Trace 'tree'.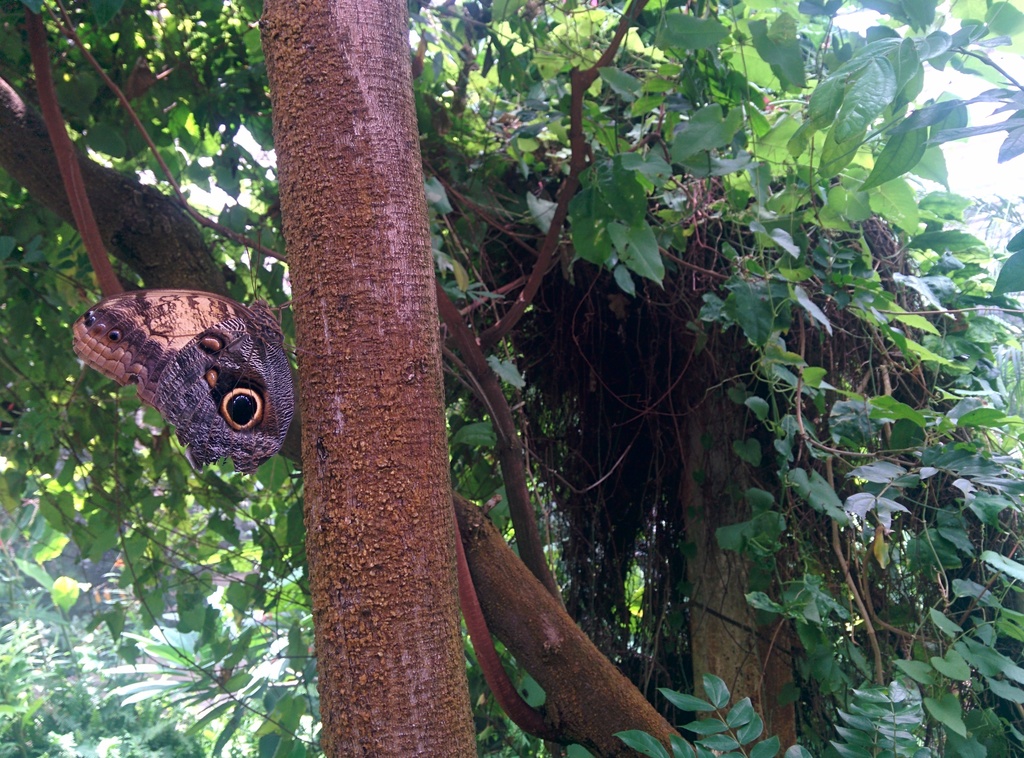
Traced to (0,0,1021,757).
